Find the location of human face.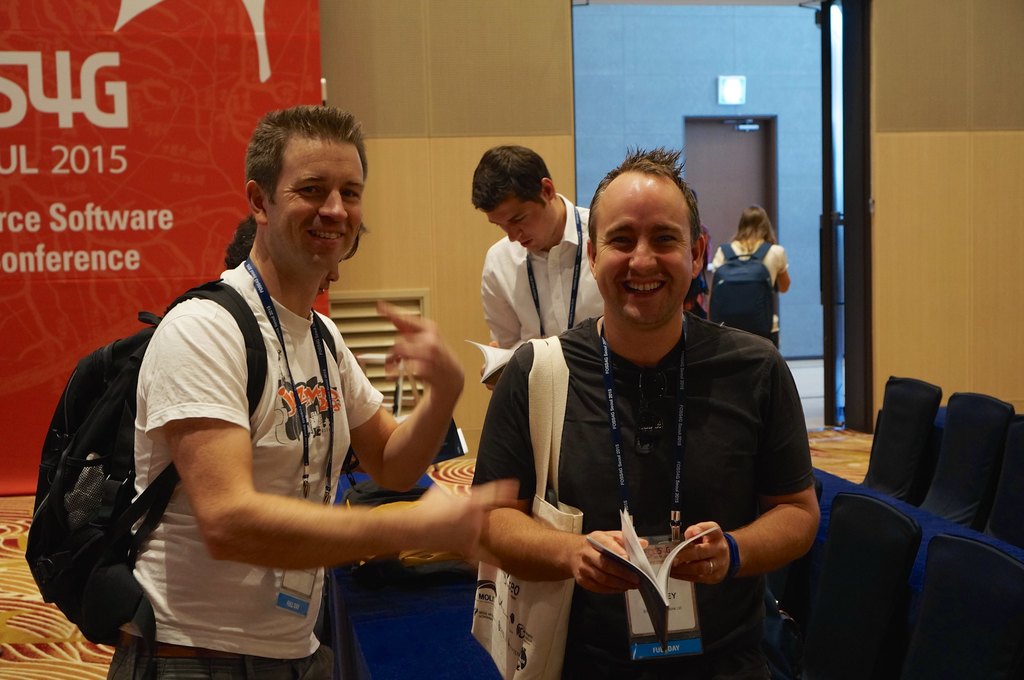
Location: <region>593, 166, 696, 322</region>.
